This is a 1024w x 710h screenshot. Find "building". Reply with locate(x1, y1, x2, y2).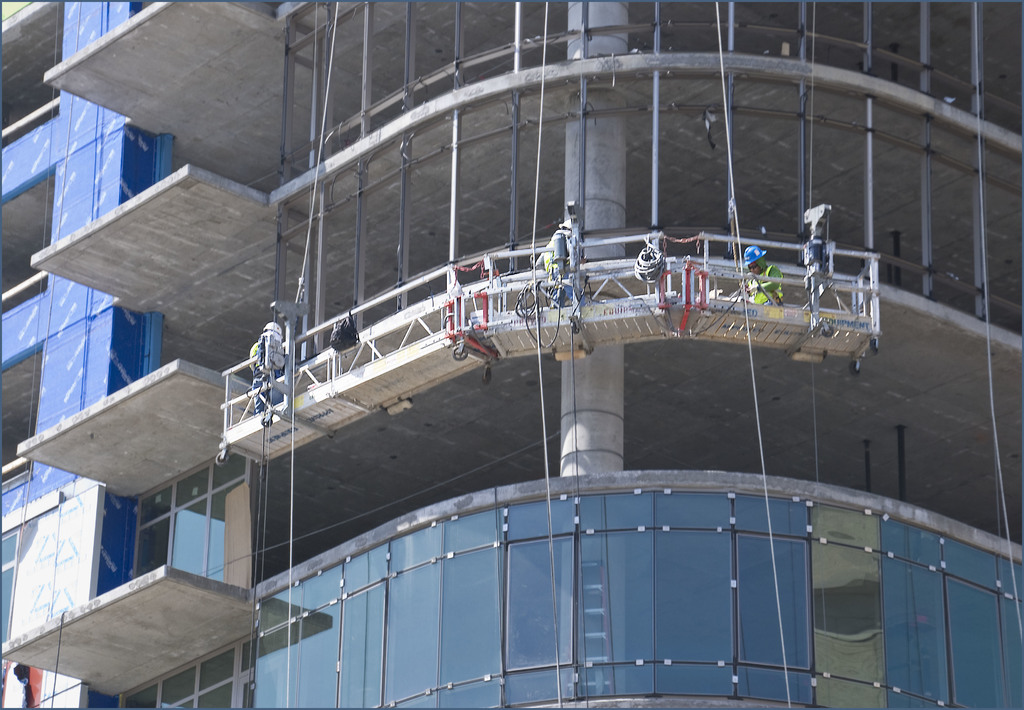
locate(0, 0, 1023, 709).
